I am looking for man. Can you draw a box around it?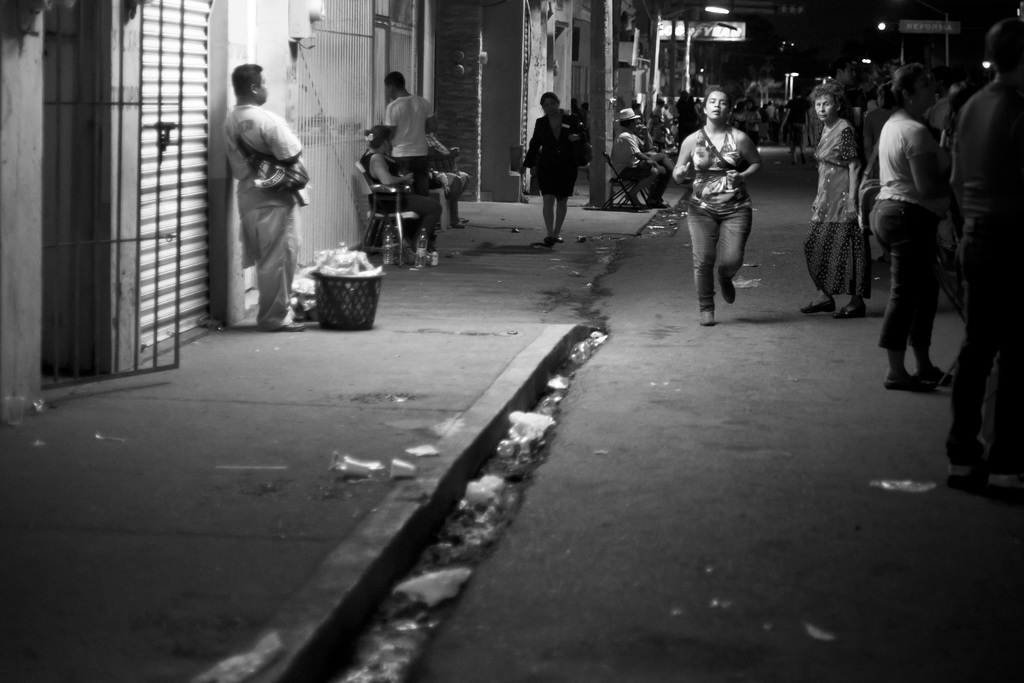
Sure, the bounding box is <bbox>956, 24, 1022, 463</bbox>.
